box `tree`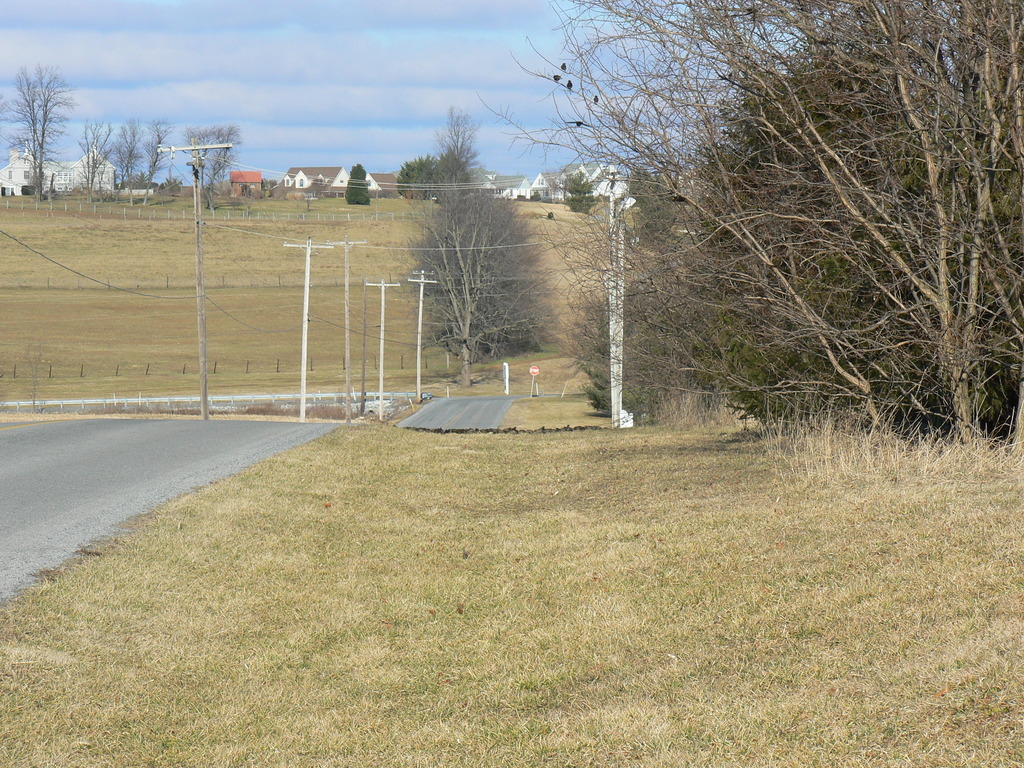
BBox(262, 177, 276, 200)
